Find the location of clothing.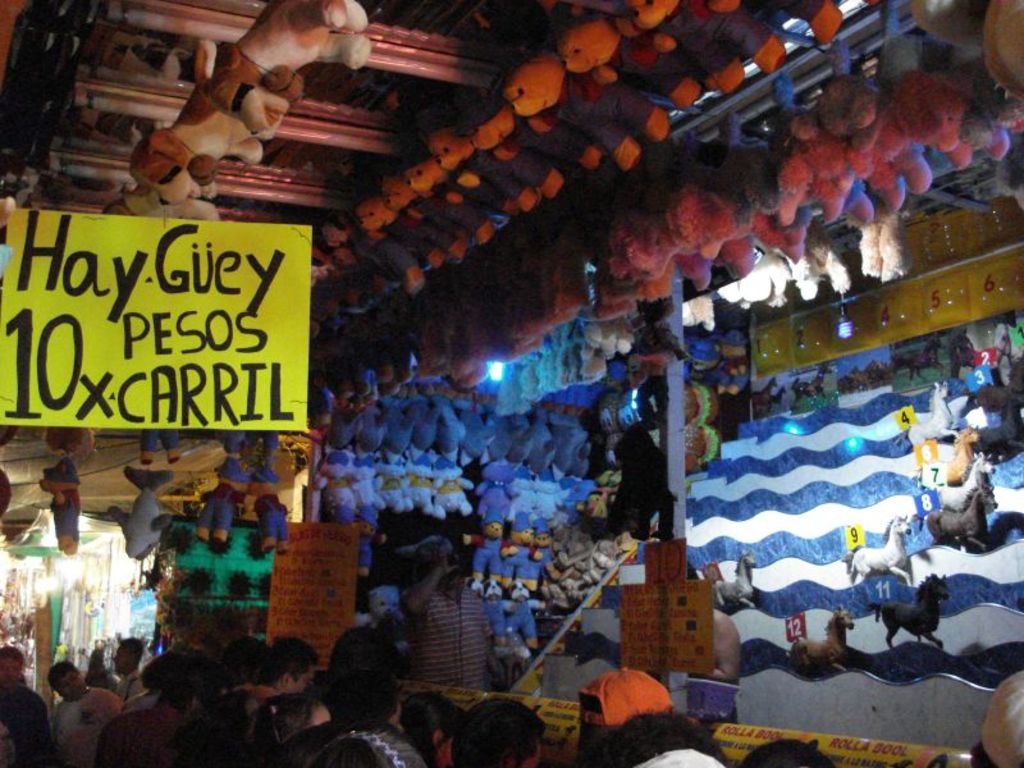
Location: <region>119, 666, 141, 690</region>.
